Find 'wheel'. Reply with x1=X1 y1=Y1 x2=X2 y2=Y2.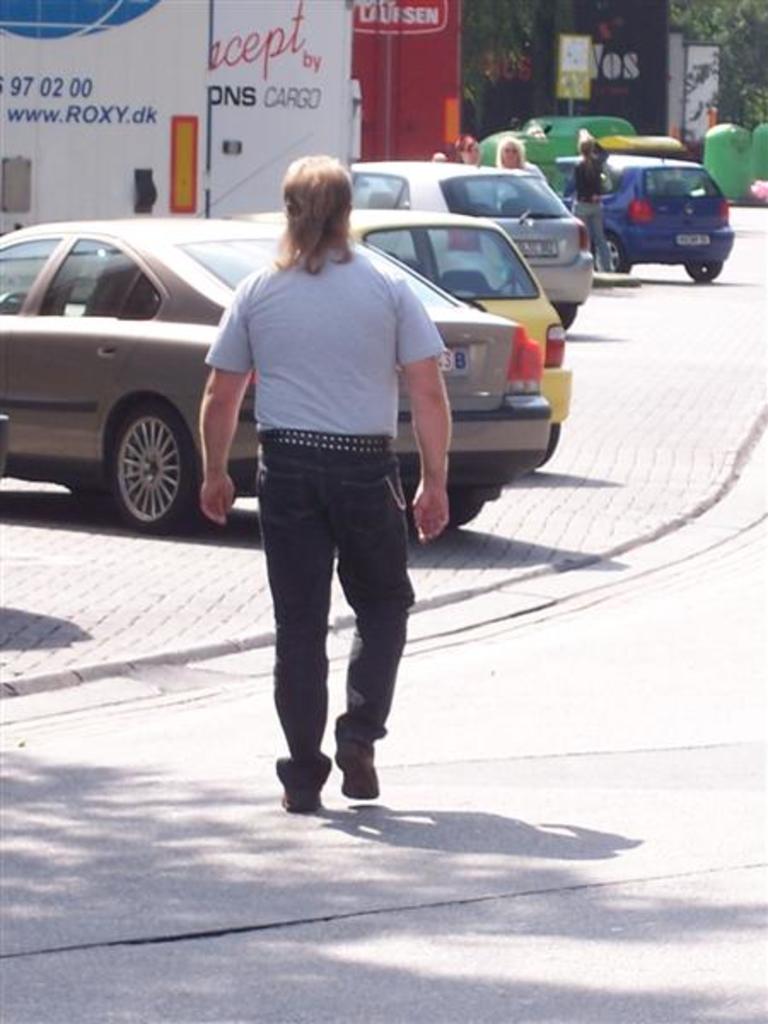
x1=403 y1=485 x2=486 y2=534.
